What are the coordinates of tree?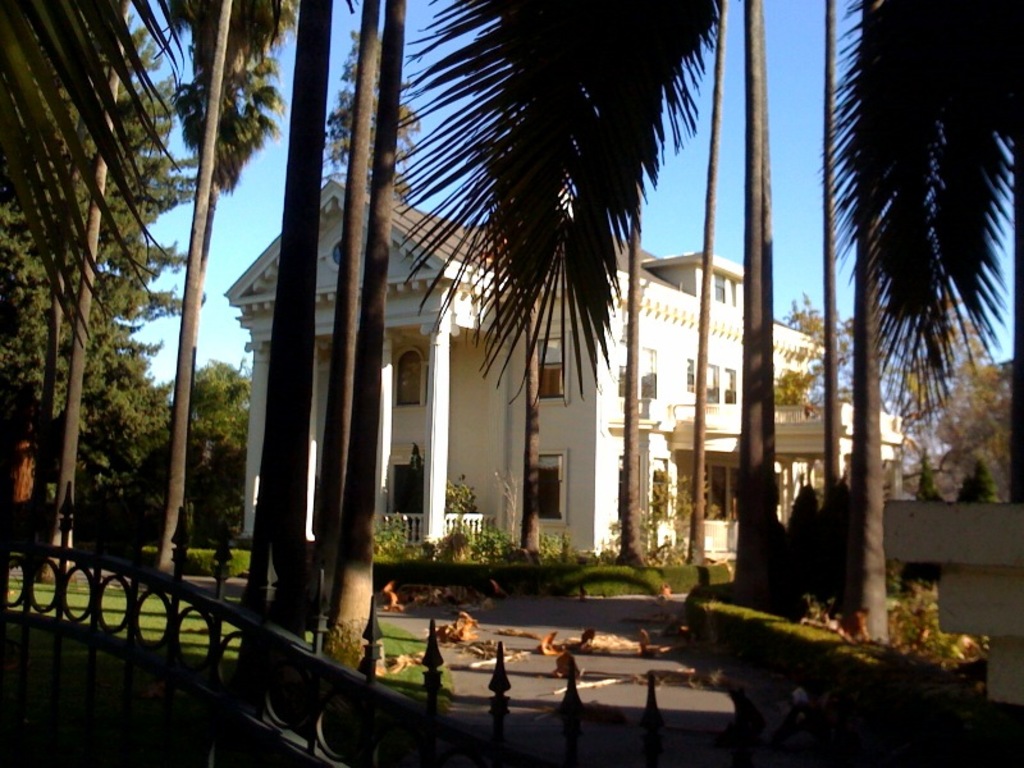
225,0,332,749.
